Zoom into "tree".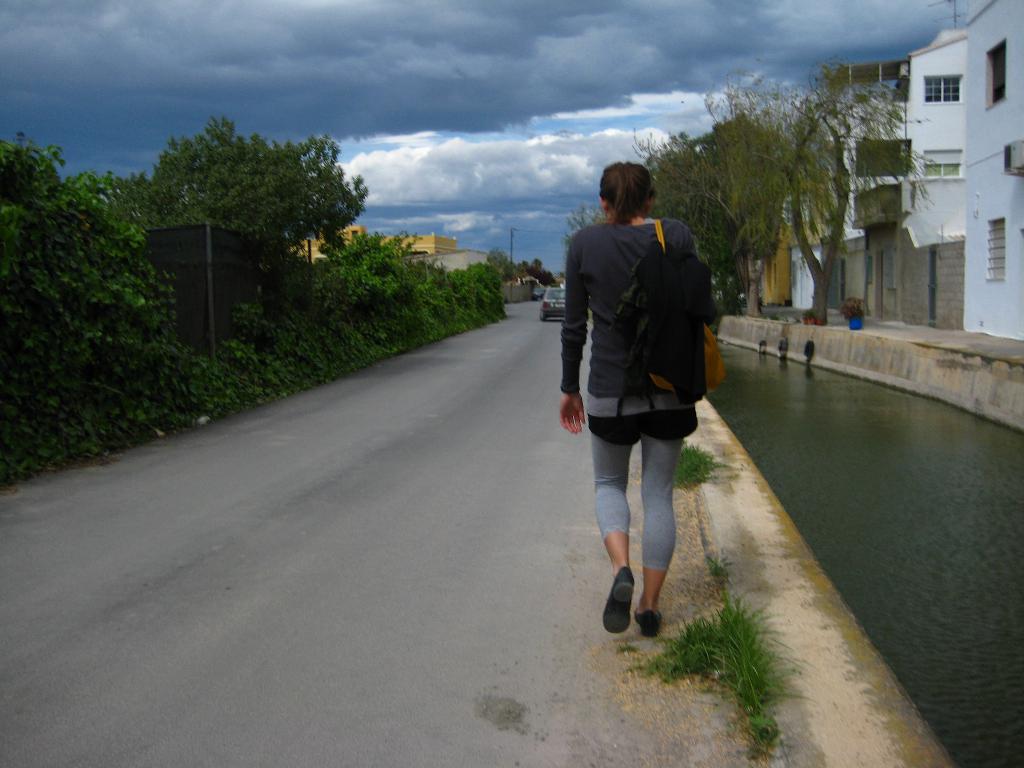
Zoom target: 102 111 390 319.
